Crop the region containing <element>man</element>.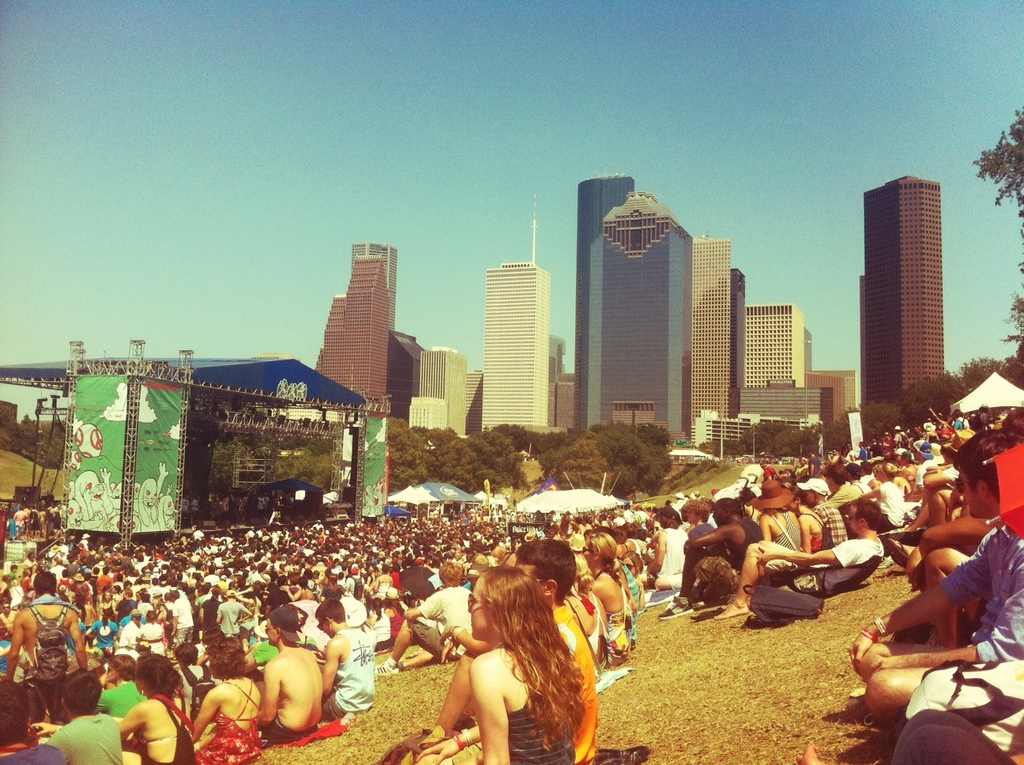
Crop region: left=653, top=498, right=725, bottom=589.
